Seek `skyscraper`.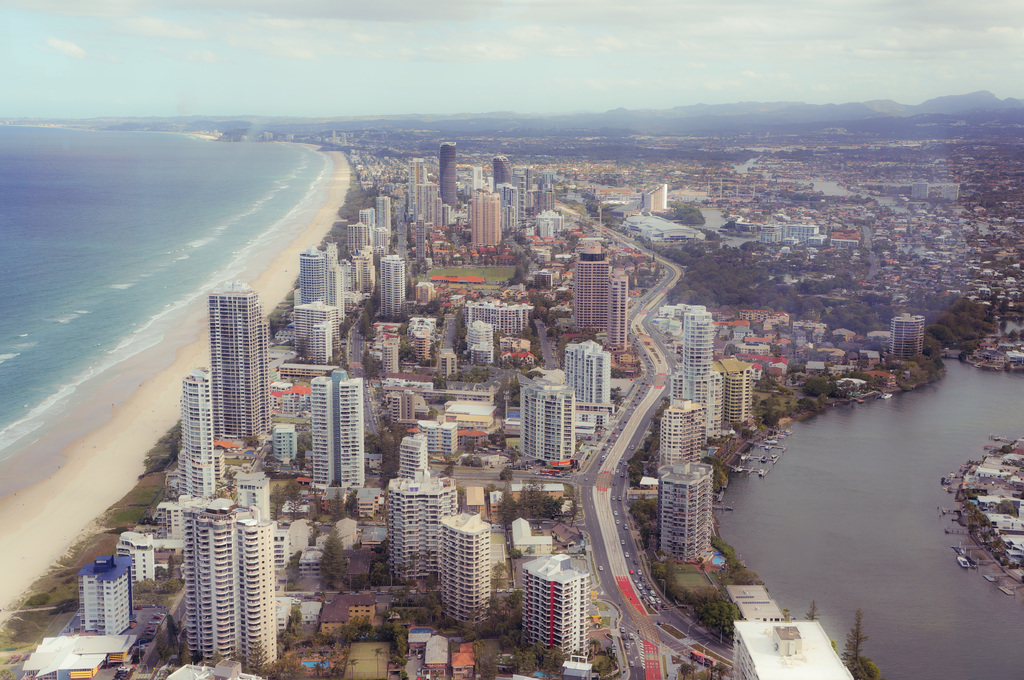
573,243,611,335.
